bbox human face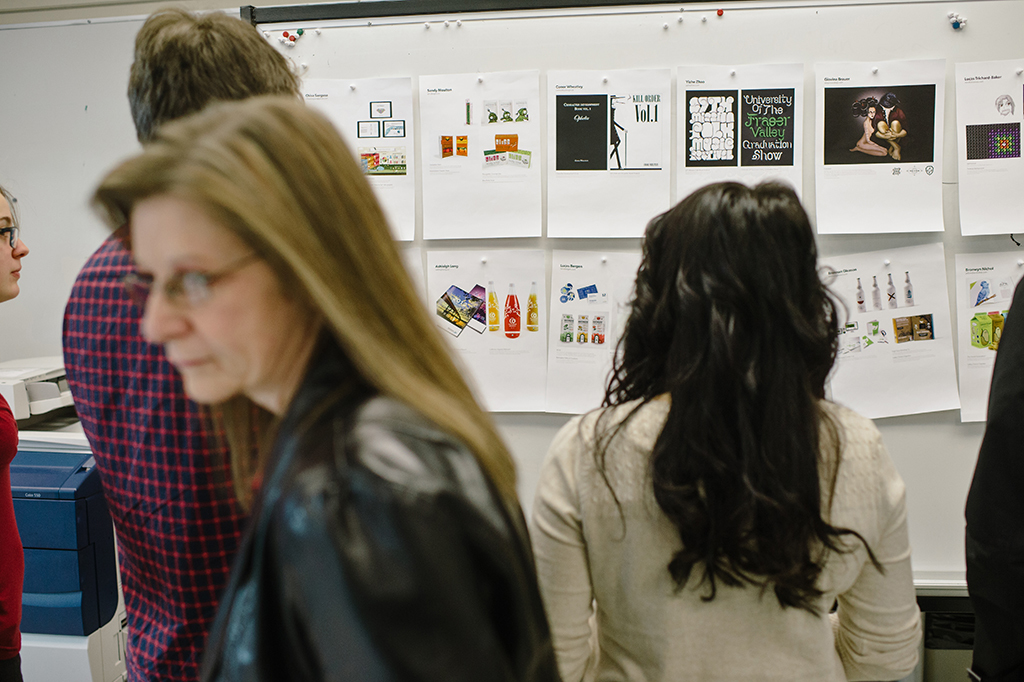
rect(0, 192, 29, 300)
